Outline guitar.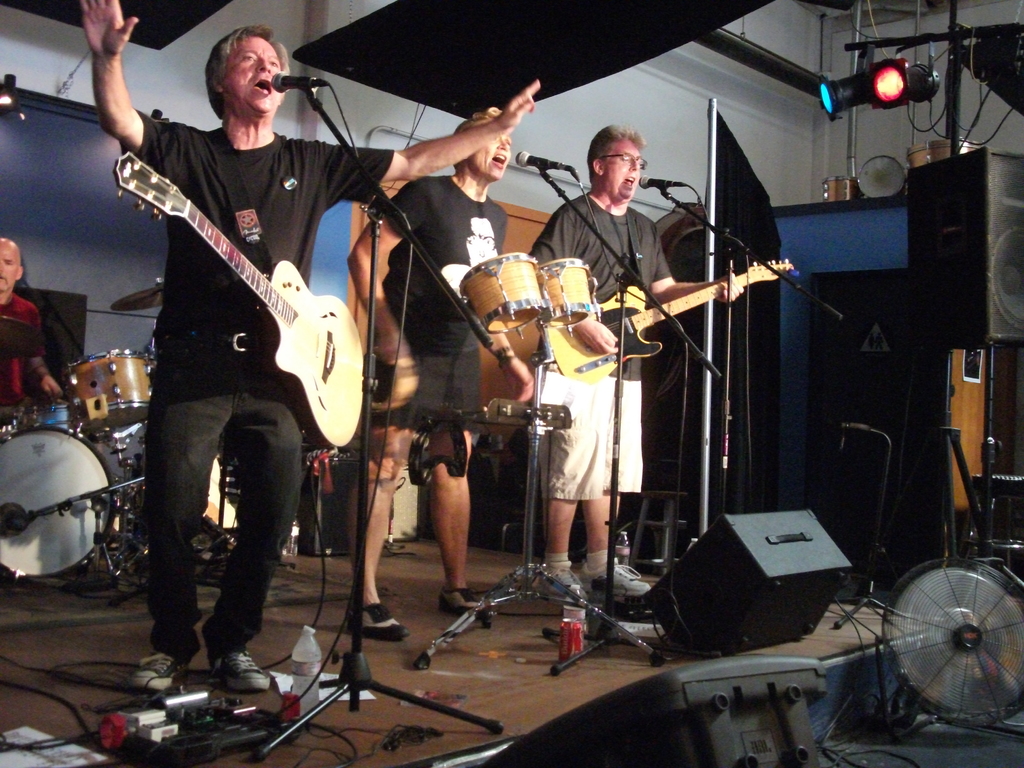
Outline: box(532, 244, 800, 396).
